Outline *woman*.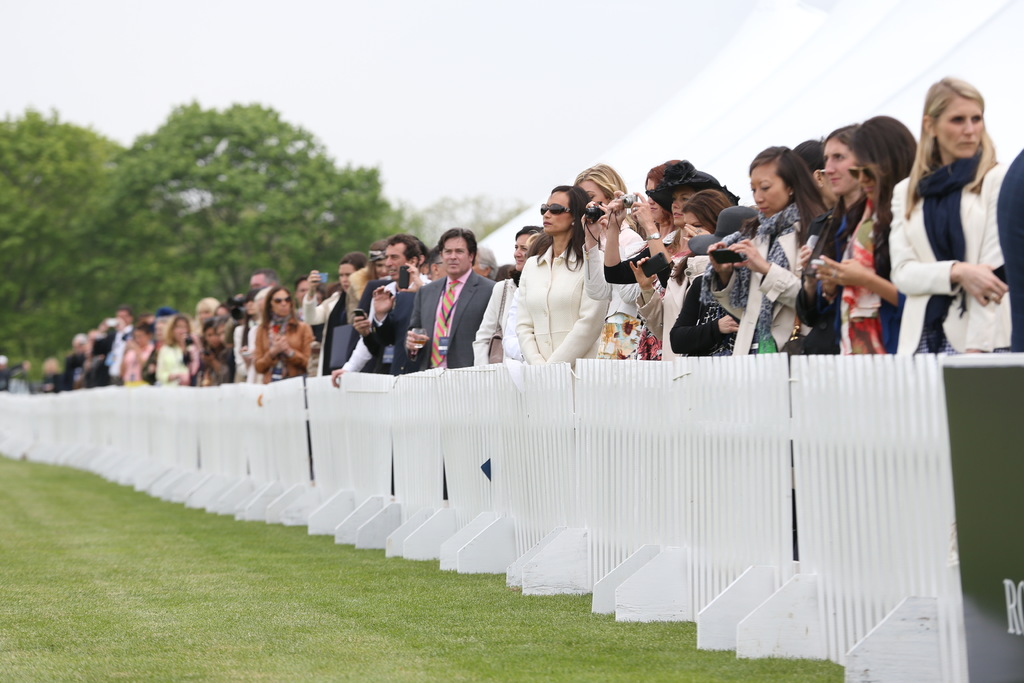
Outline: 120,323,158,382.
